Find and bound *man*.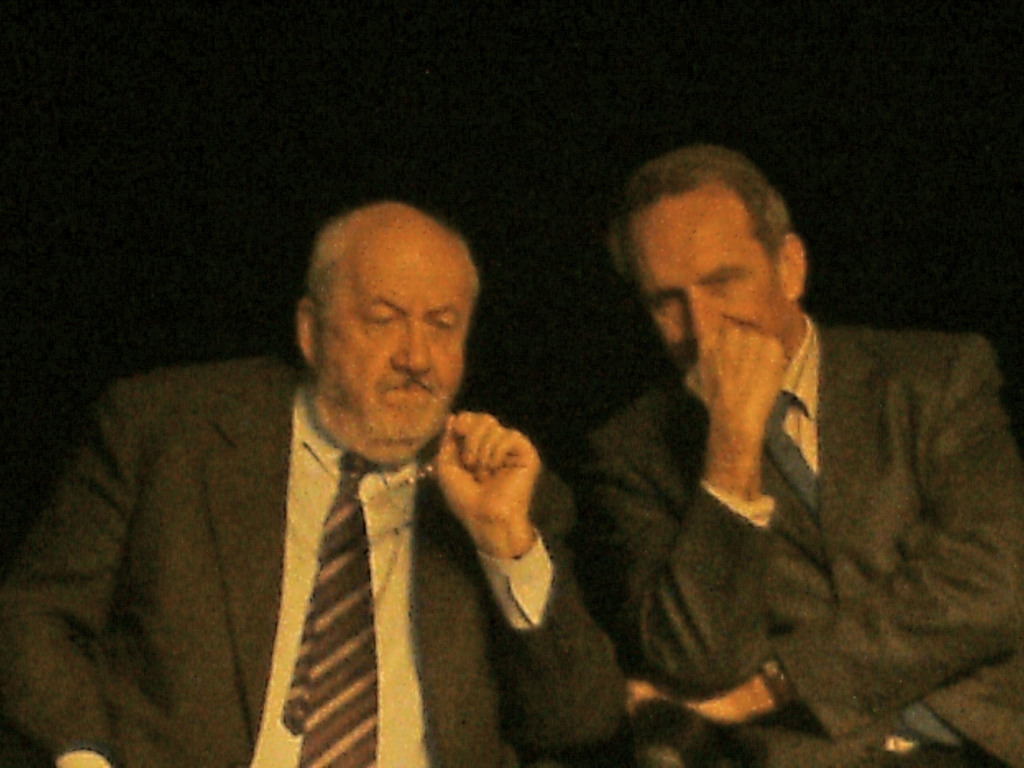
Bound: 572:136:1023:767.
